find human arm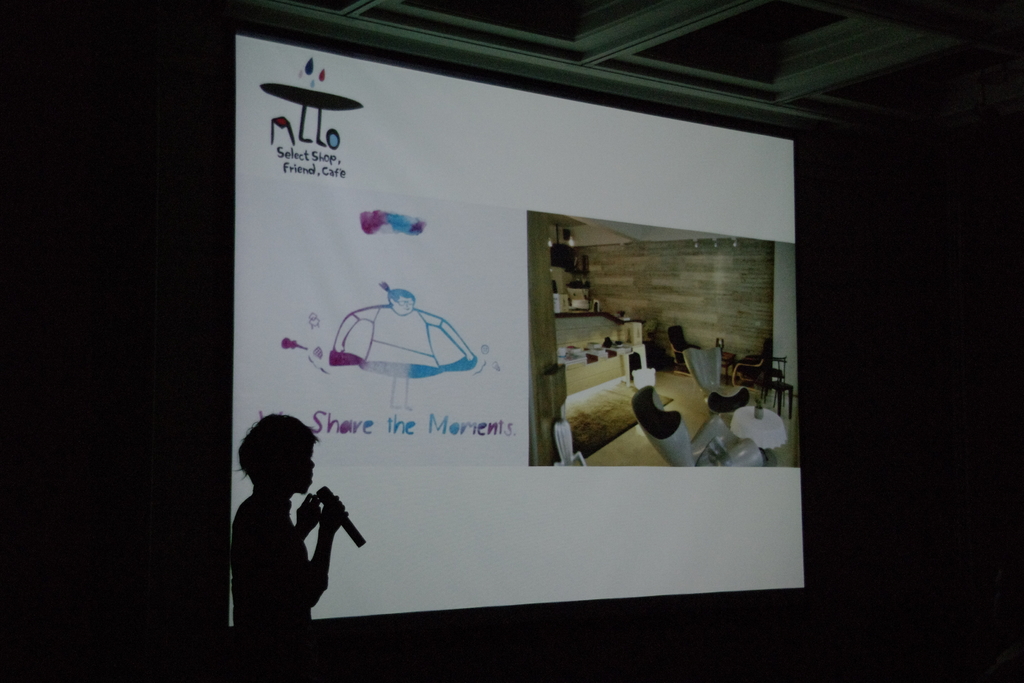
[275, 495, 344, 613]
